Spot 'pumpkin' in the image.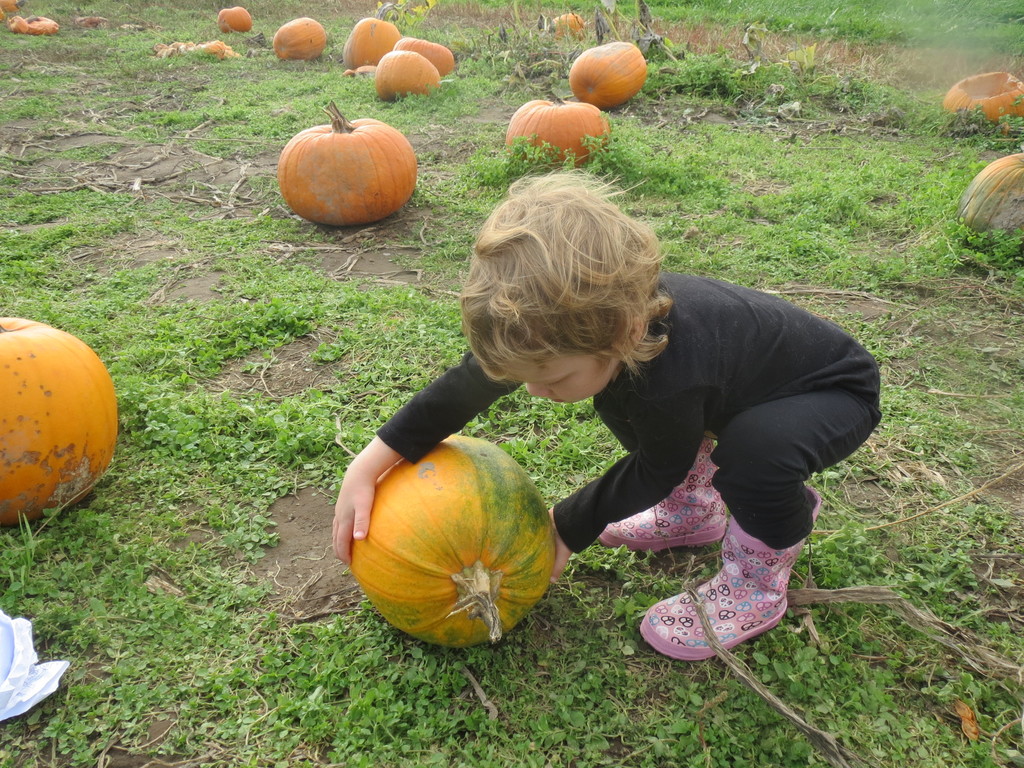
'pumpkin' found at [269, 107, 411, 225].
